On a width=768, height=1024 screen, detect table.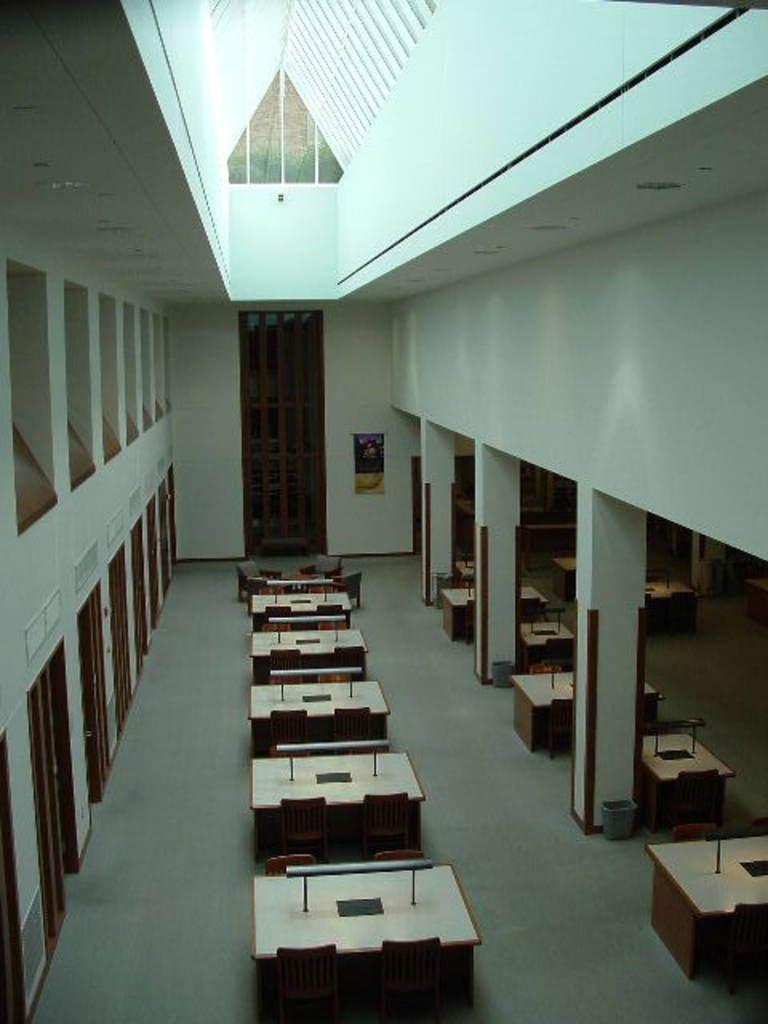
[x1=248, y1=627, x2=371, y2=680].
